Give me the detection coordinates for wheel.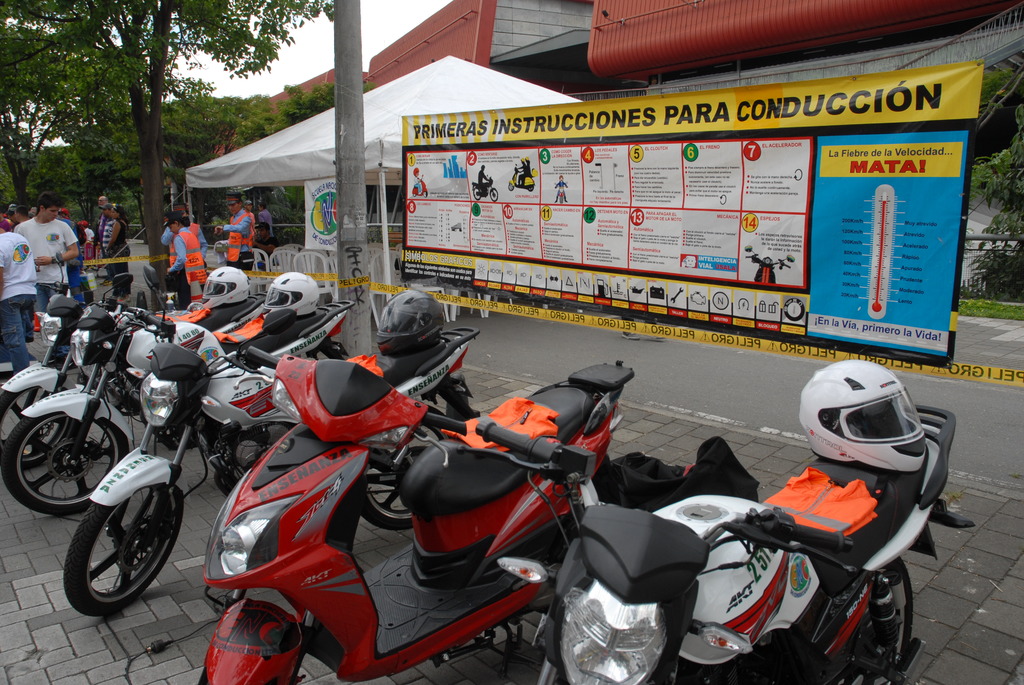
region(1, 411, 129, 517).
